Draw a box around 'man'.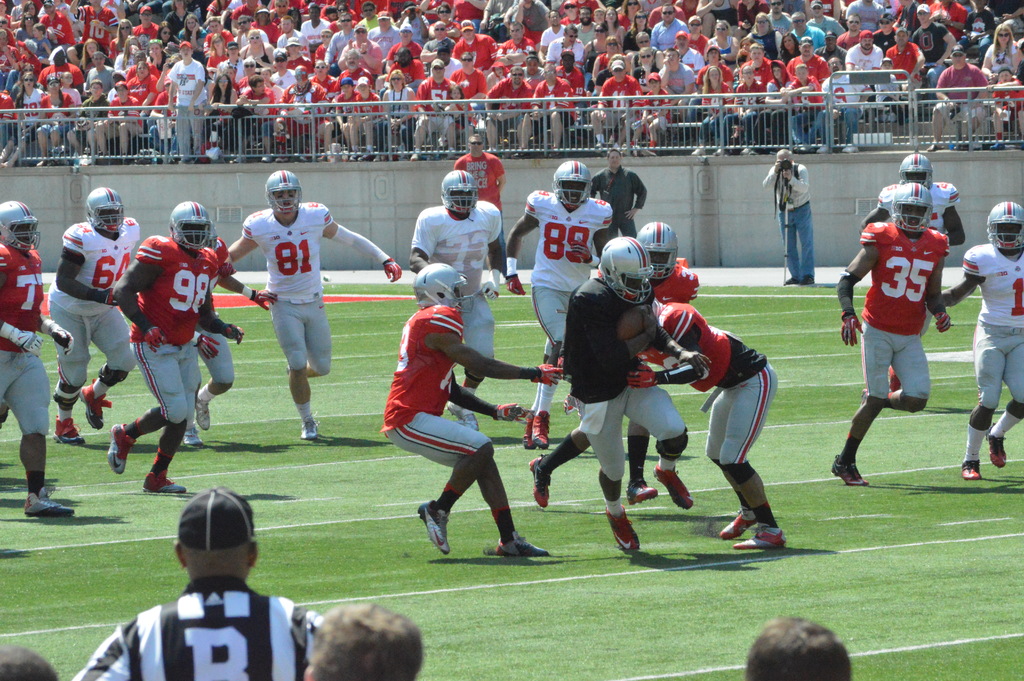
Rect(300, 602, 424, 680).
